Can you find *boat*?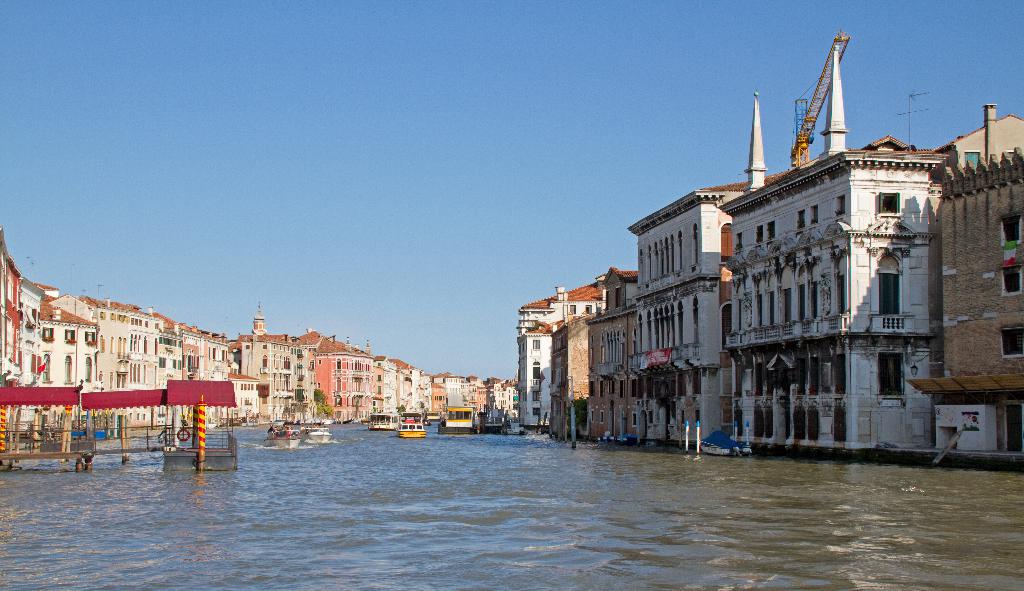
Yes, bounding box: <region>270, 428, 307, 442</region>.
